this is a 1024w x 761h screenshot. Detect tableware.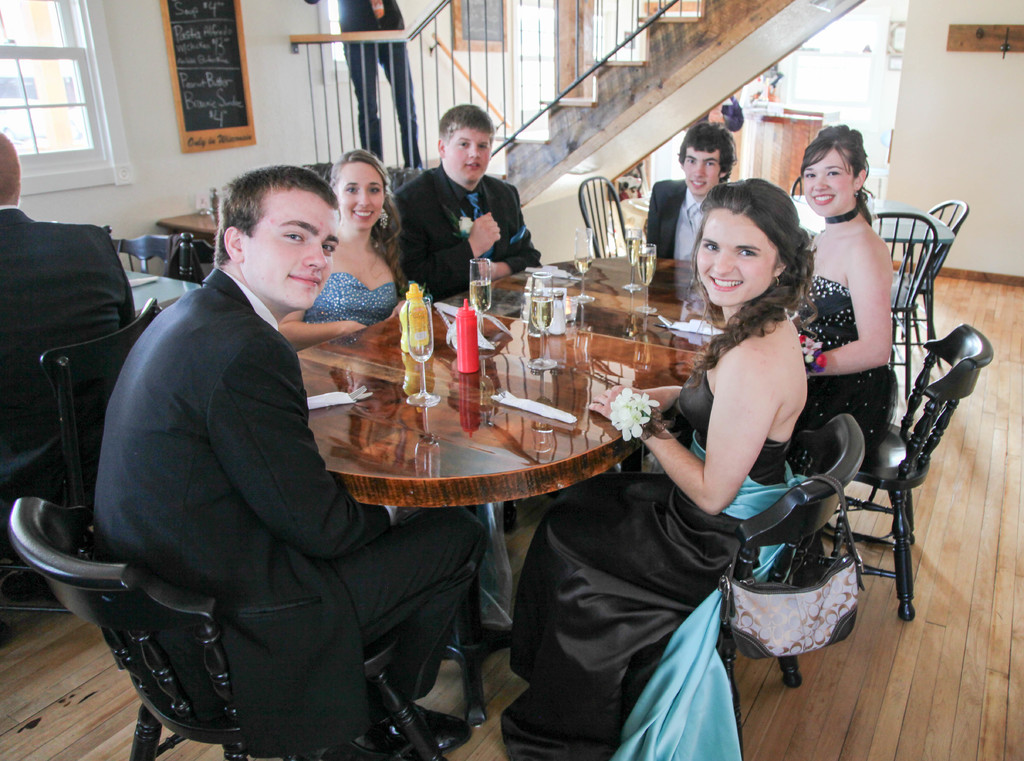
<bbox>467, 258, 493, 347</bbox>.
